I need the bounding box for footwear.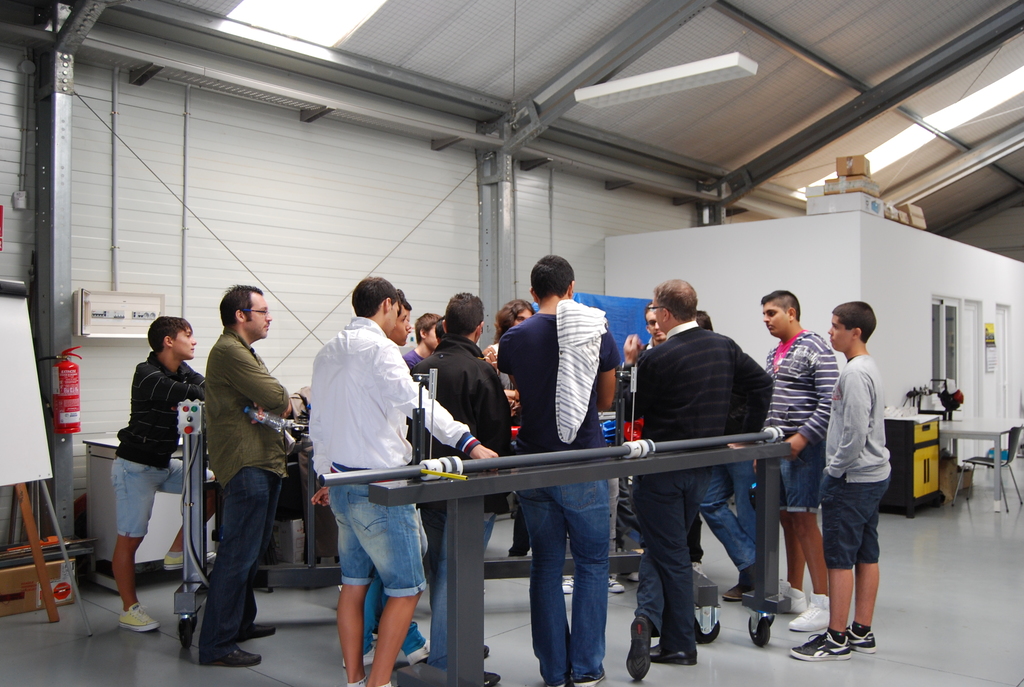
Here it is: rect(203, 647, 262, 668).
